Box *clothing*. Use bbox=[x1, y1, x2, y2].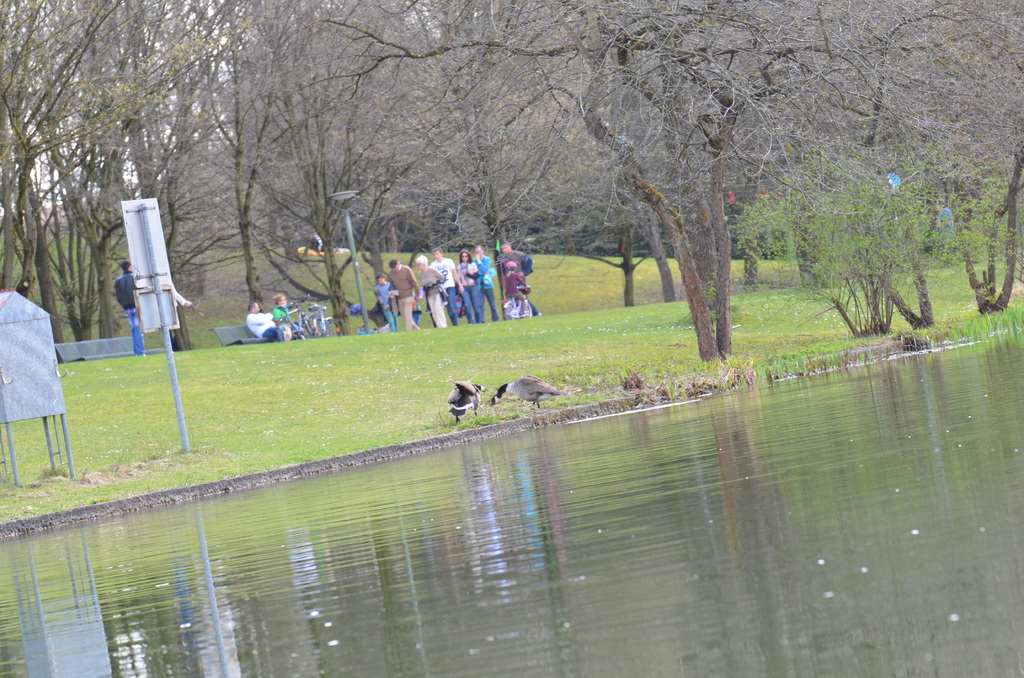
bbox=[386, 264, 419, 333].
